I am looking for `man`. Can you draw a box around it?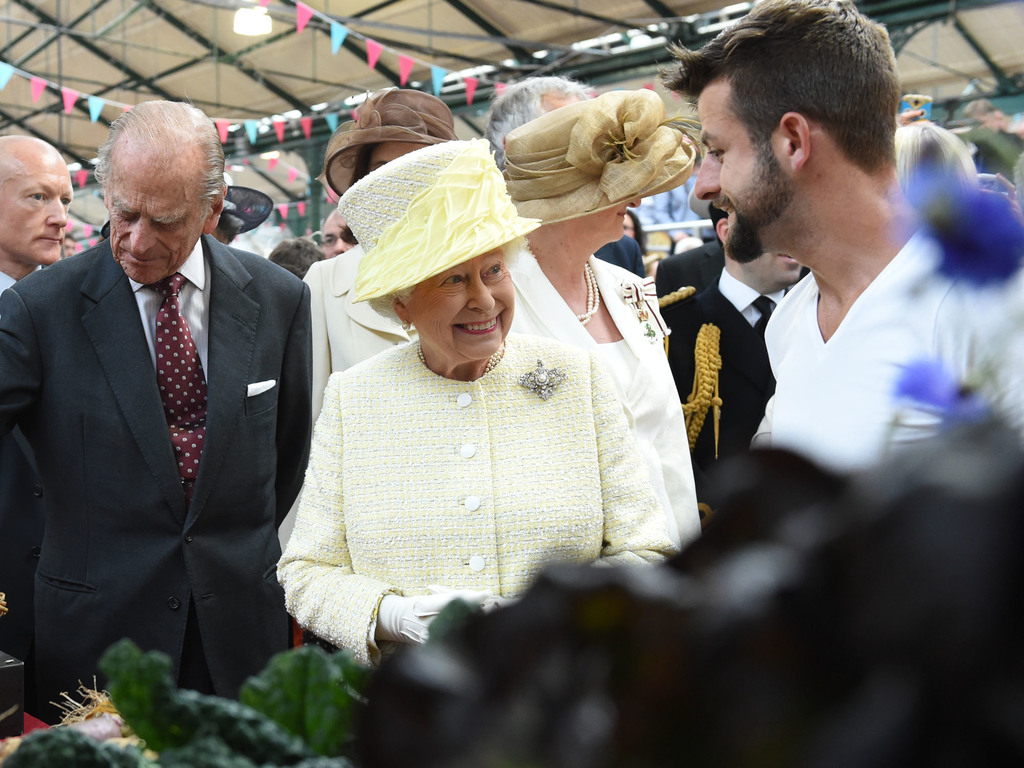
Sure, the bounding box is [317,204,357,266].
